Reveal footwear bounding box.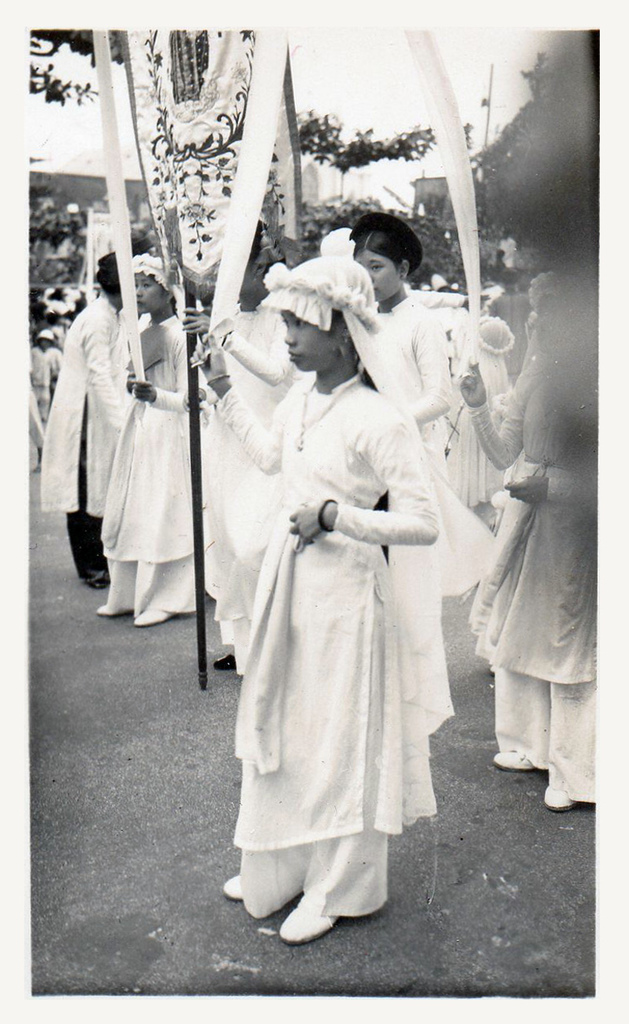
Revealed: 133 604 175 626.
